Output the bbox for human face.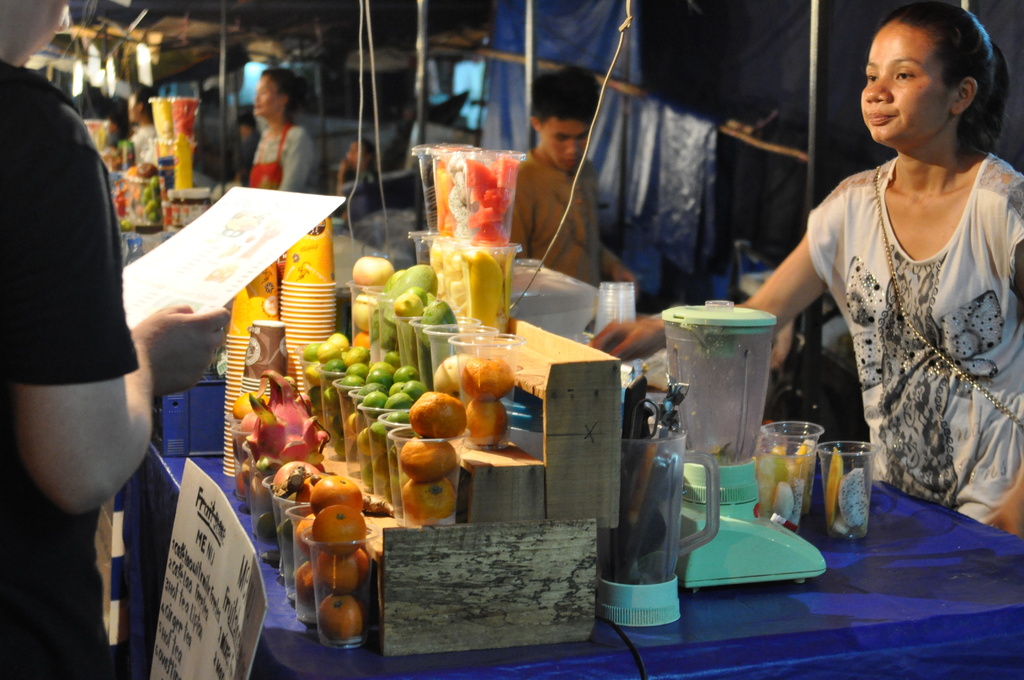
540, 117, 588, 169.
